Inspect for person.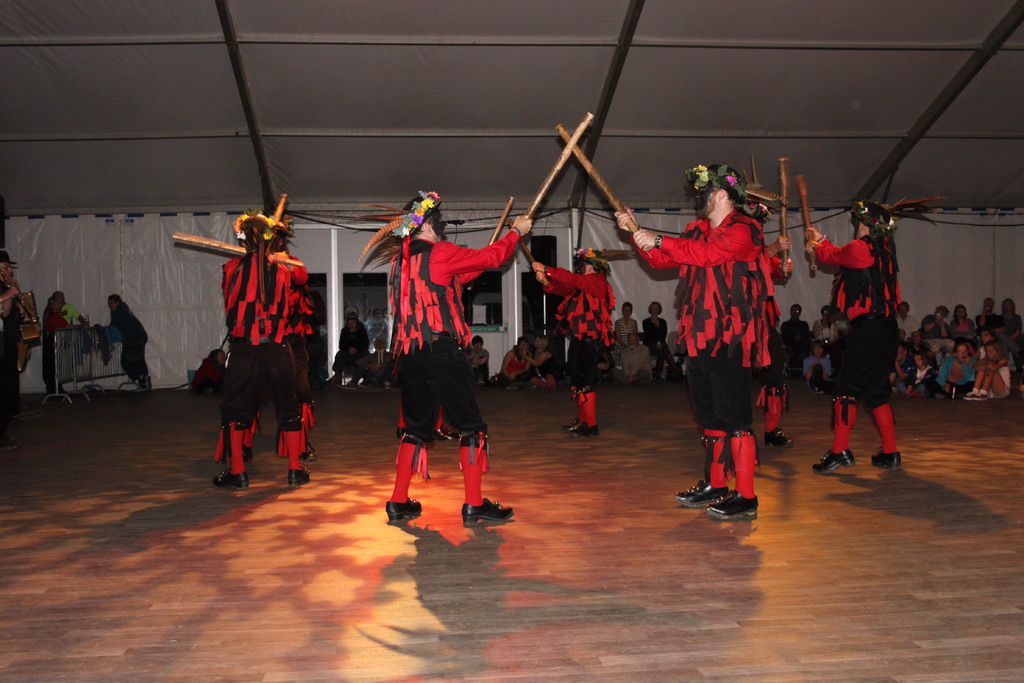
Inspection: x1=368, y1=341, x2=407, y2=401.
